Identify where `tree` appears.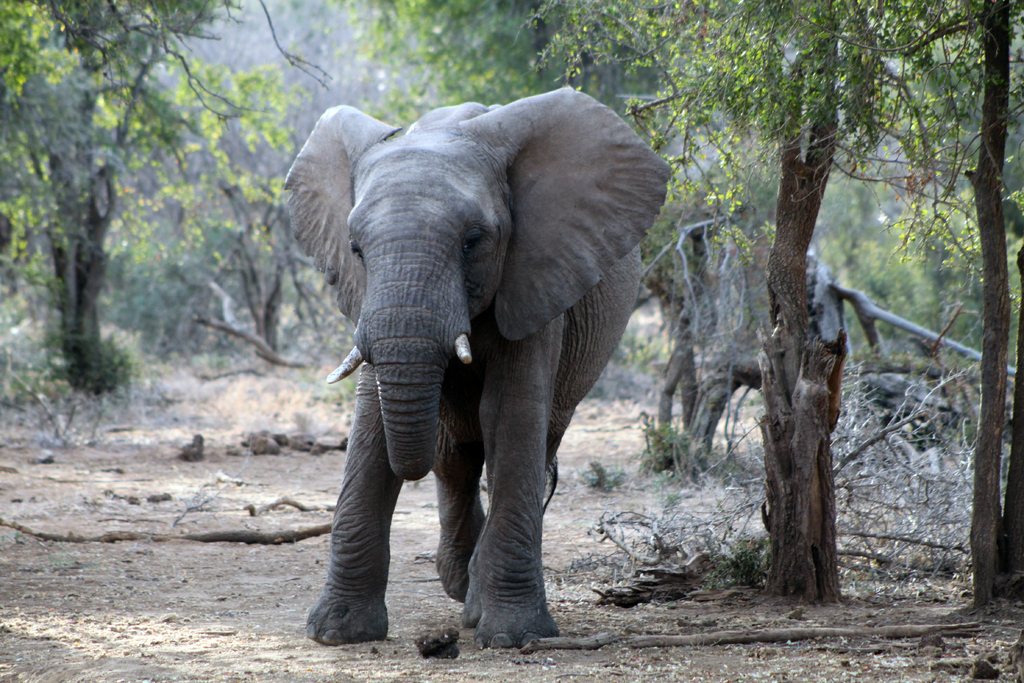
Appears at box(0, 0, 47, 288).
